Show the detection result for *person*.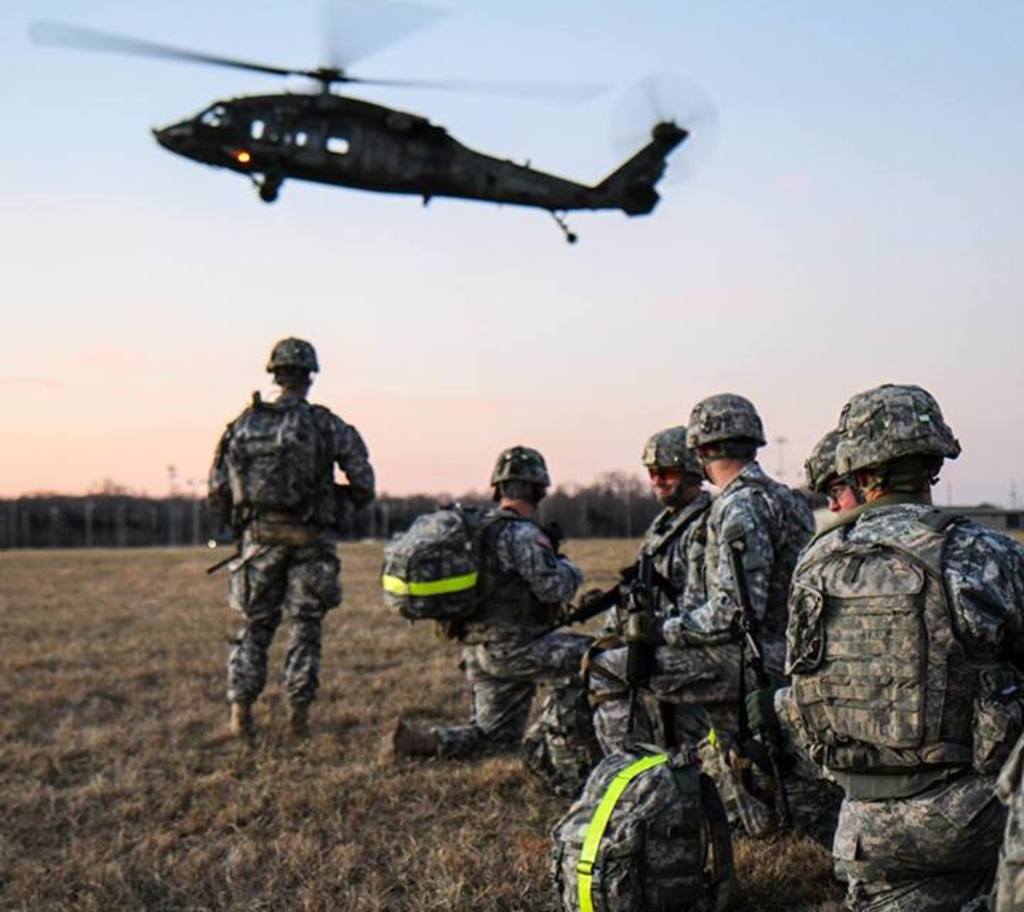
left=203, top=337, right=375, bottom=737.
